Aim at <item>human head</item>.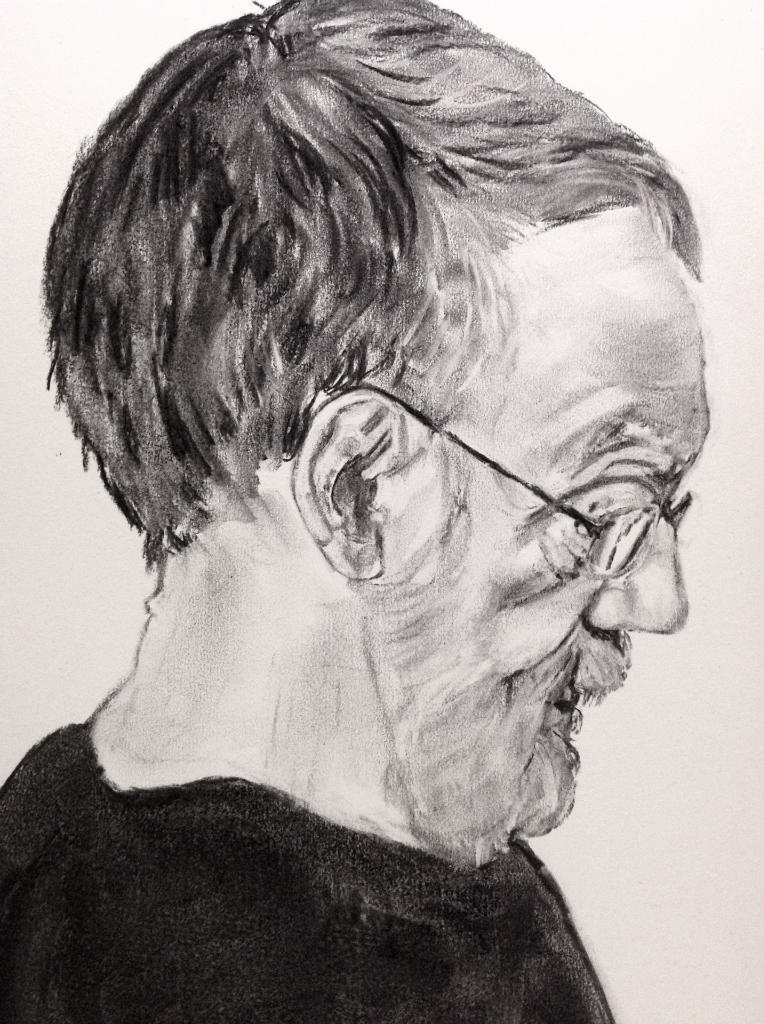
Aimed at Rect(70, 0, 686, 853).
